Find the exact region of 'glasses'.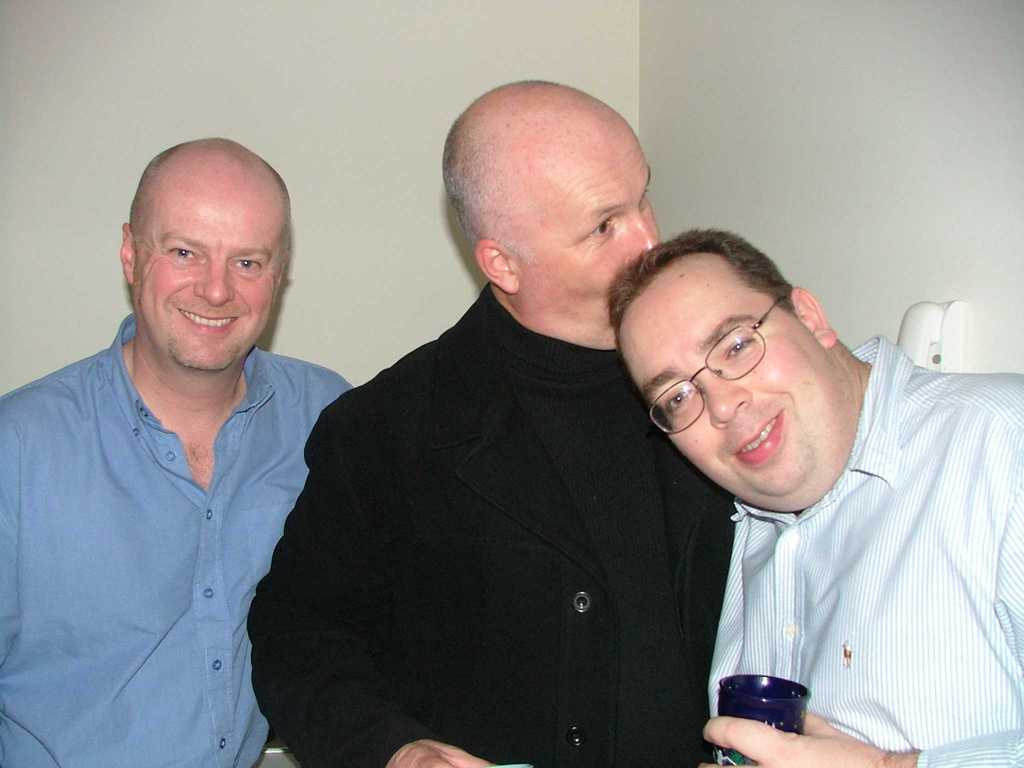
Exact region: [644,292,792,436].
